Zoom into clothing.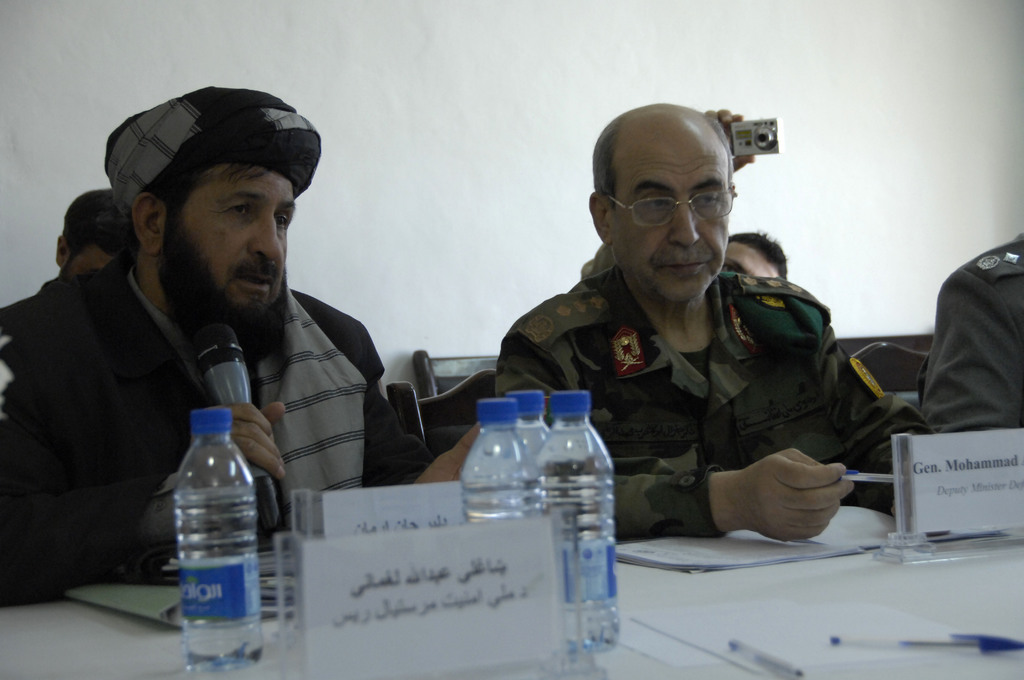
Zoom target: [left=4, top=263, right=77, bottom=381].
